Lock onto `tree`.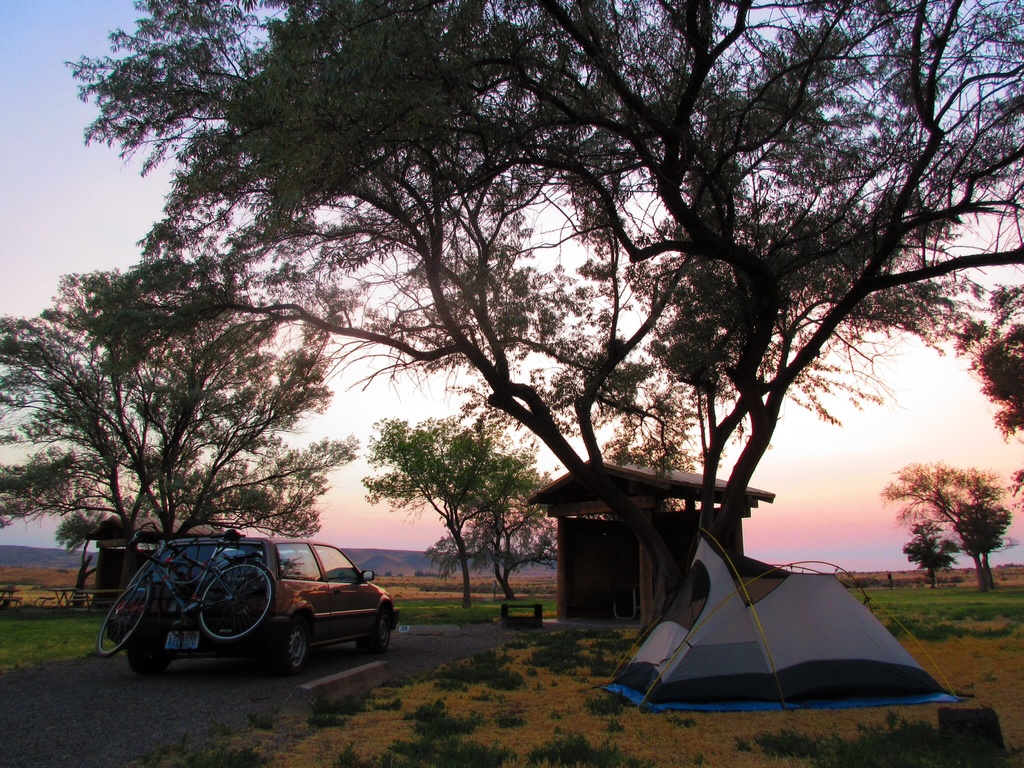
Locked: [x1=0, y1=257, x2=356, y2=579].
